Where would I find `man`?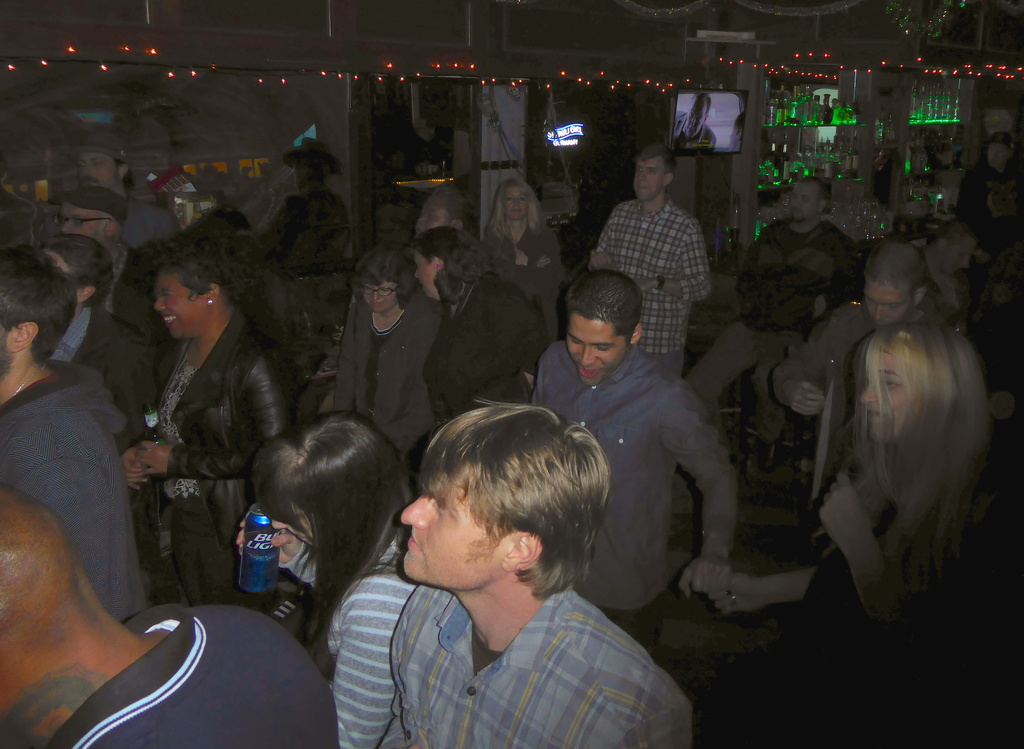
At Rect(76, 133, 179, 251).
